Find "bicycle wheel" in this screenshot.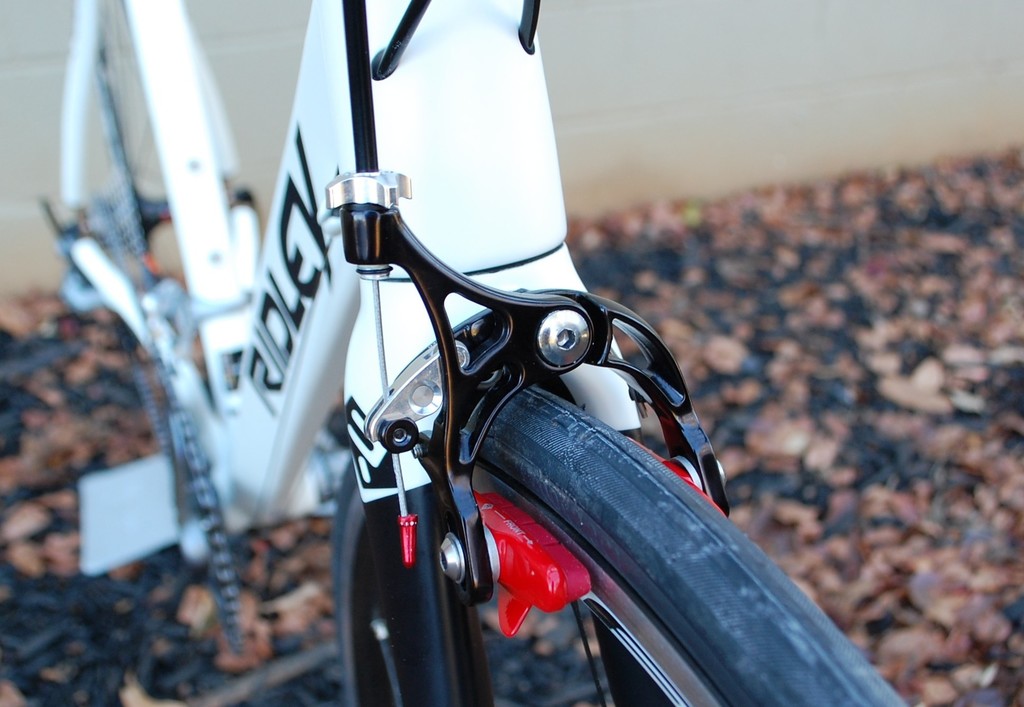
The bounding box for "bicycle wheel" is <box>95,0,213,397</box>.
